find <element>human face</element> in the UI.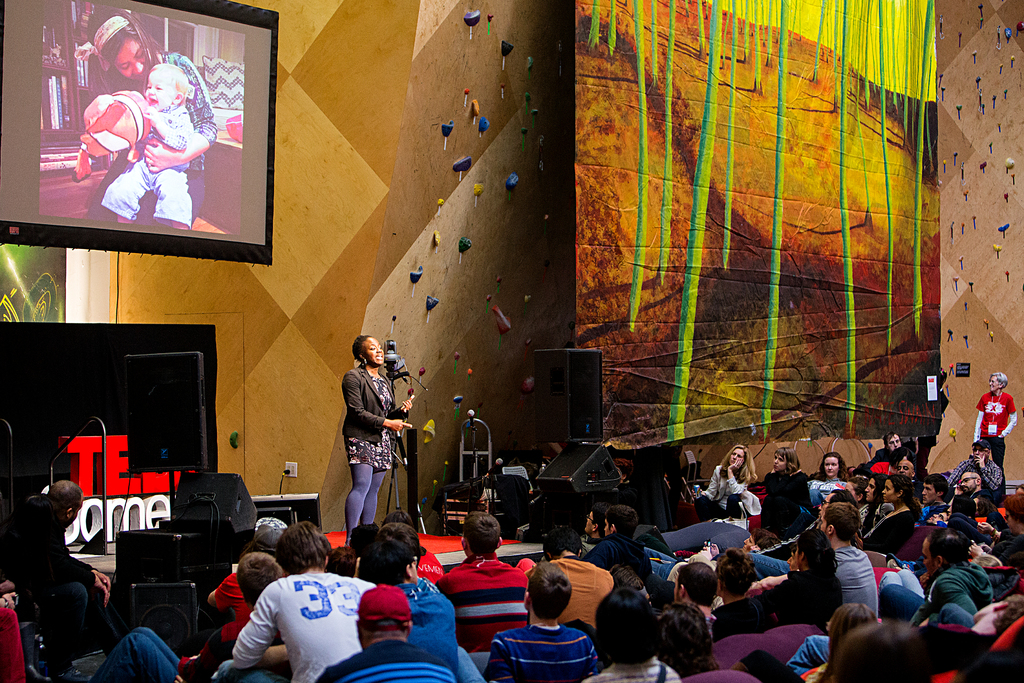
UI element at bbox(961, 475, 975, 496).
